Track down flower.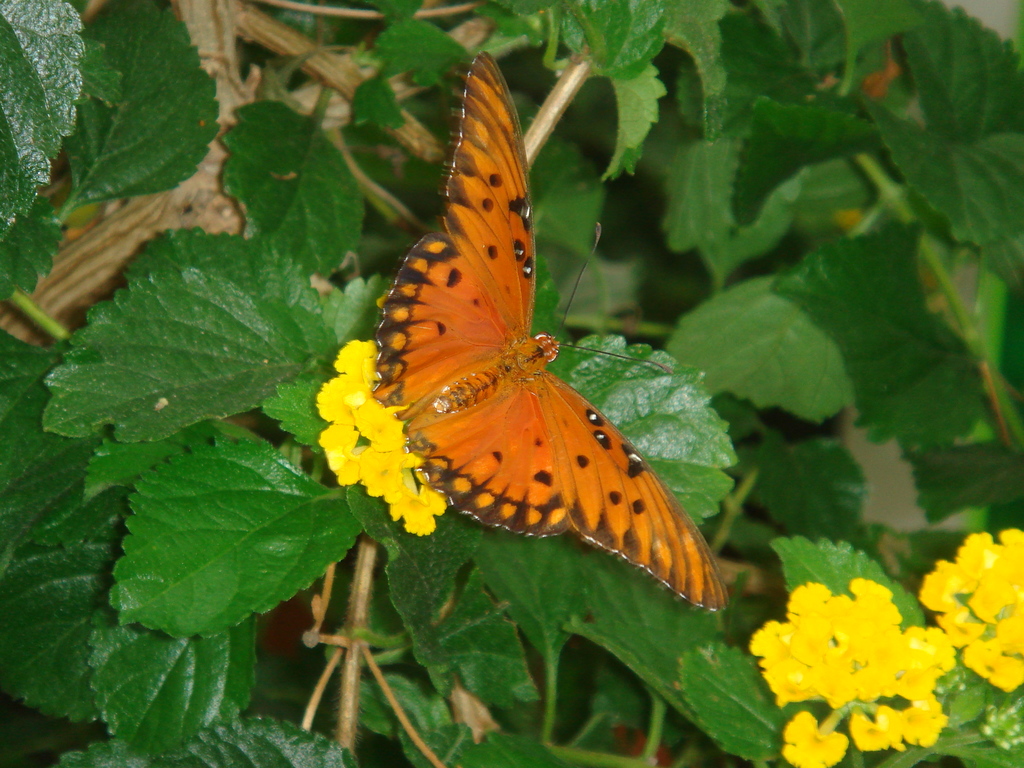
Tracked to {"x1": 920, "y1": 528, "x2": 1023, "y2": 696}.
